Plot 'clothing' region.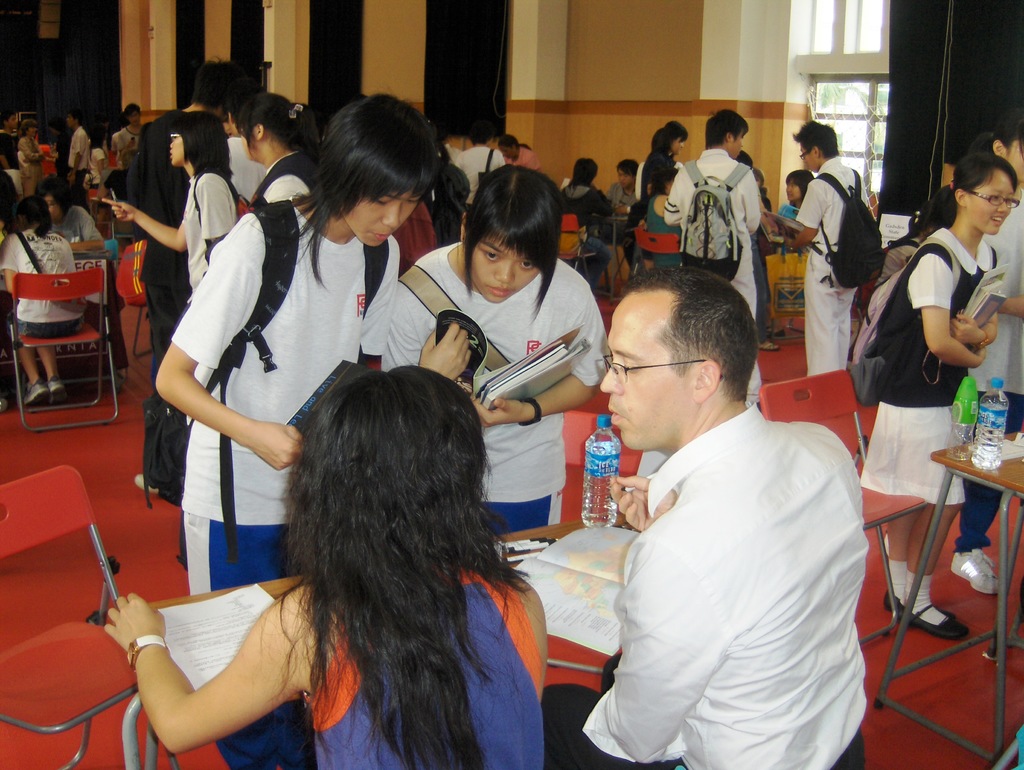
Plotted at <region>665, 148, 761, 405</region>.
